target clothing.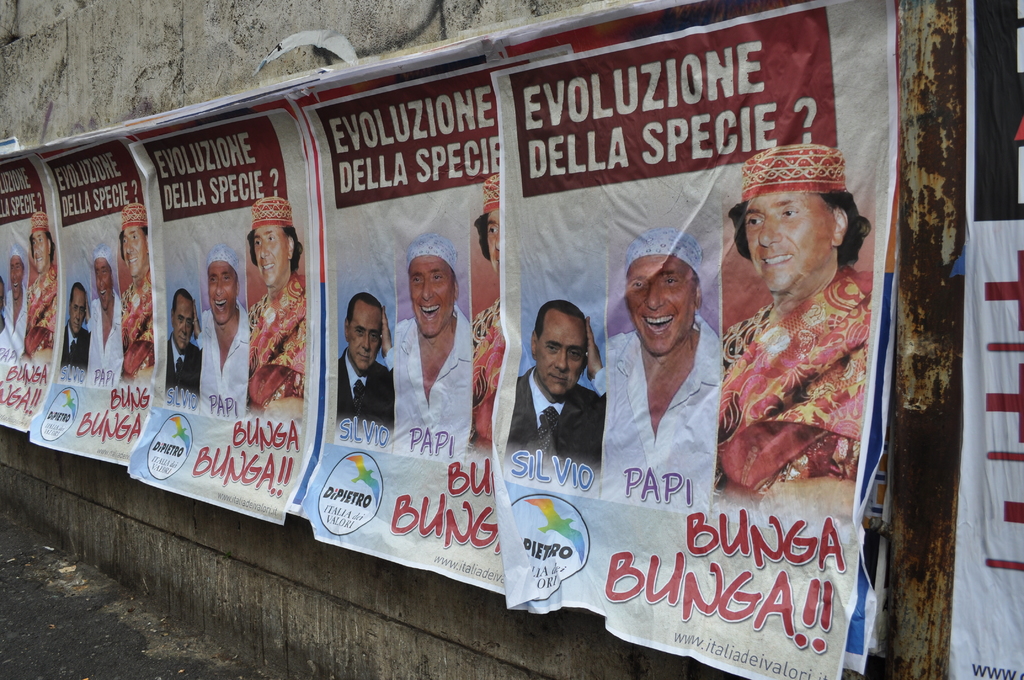
Target region: 601, 312, 725, 498.
